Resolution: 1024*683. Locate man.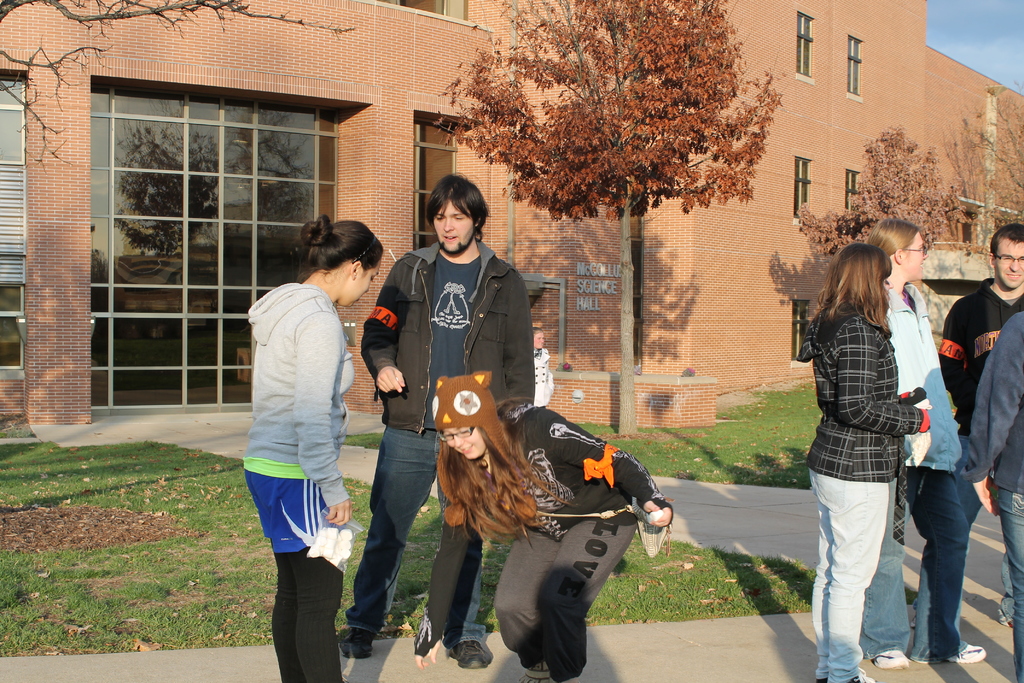
(x1=378, y1=185, x2=564, y2=598).
